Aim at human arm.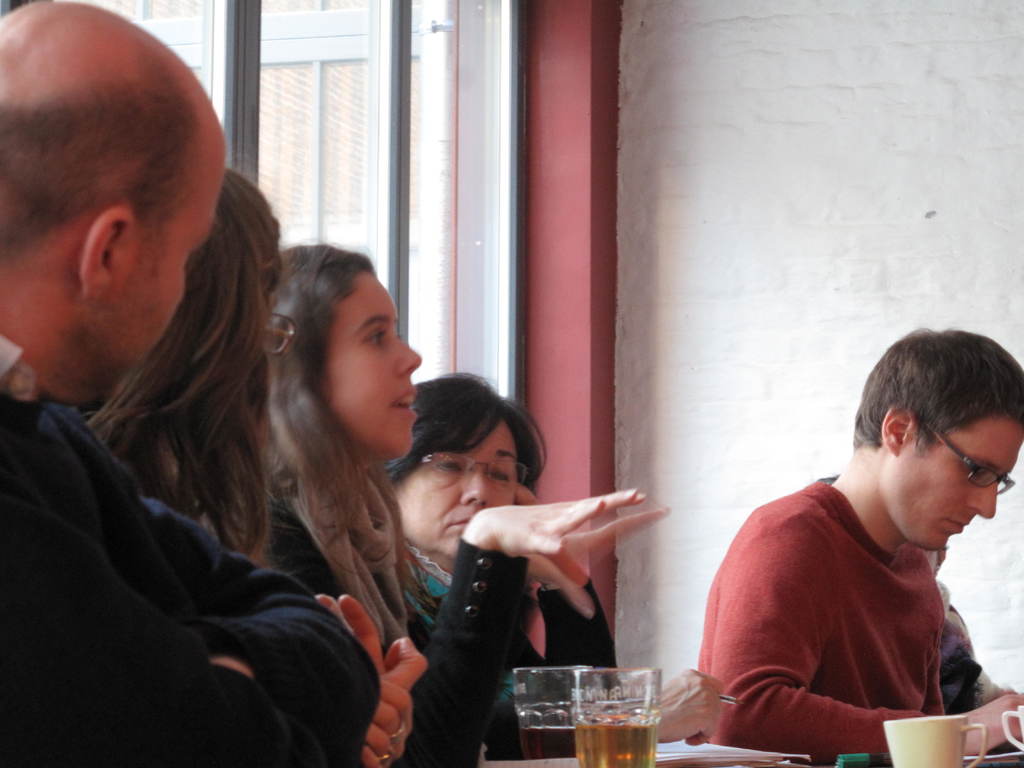
Aimed at x1=716, y1=528, x2=1023, y2=762.
